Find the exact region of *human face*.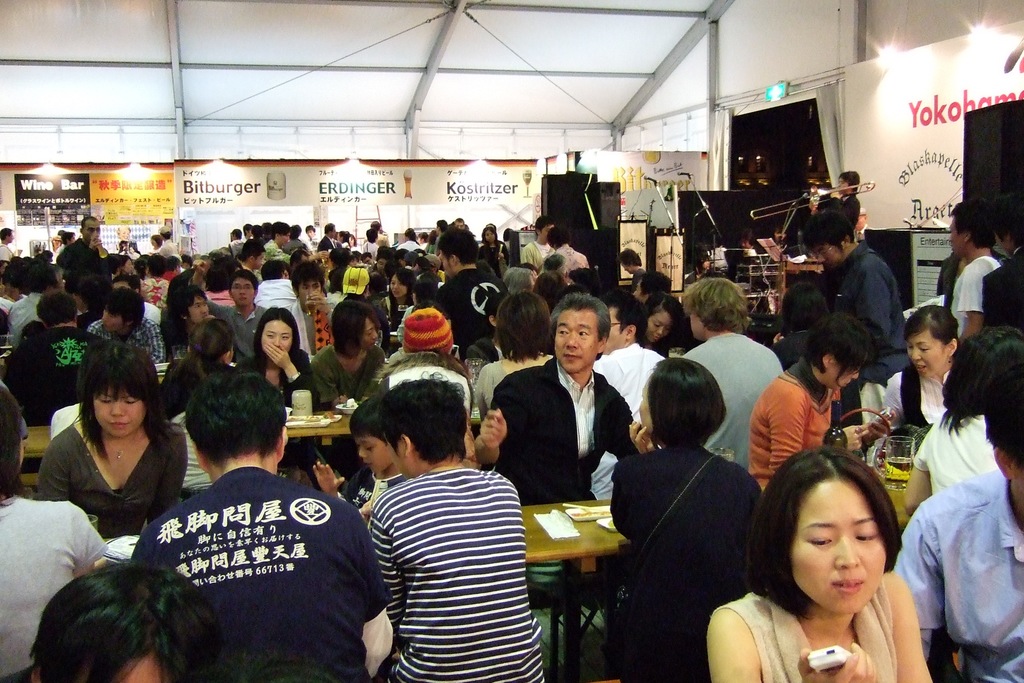
Exact region: {"left": 111, "top": 654, "right": 171, "bottom": 682}.
